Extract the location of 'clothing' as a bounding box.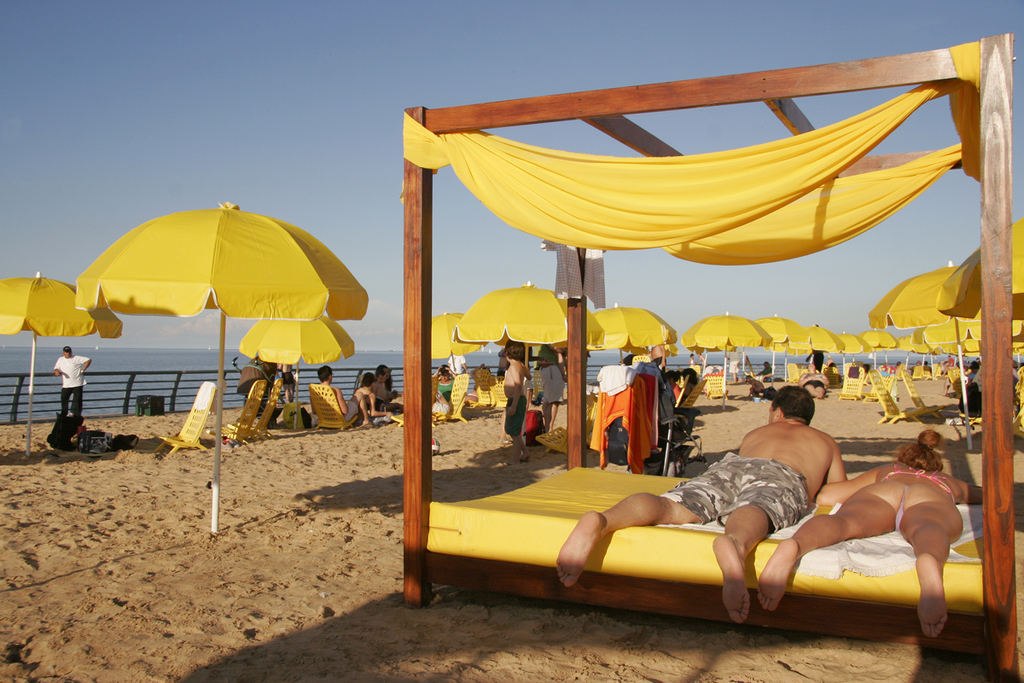
l=339, t=399, r=360, b=425.
